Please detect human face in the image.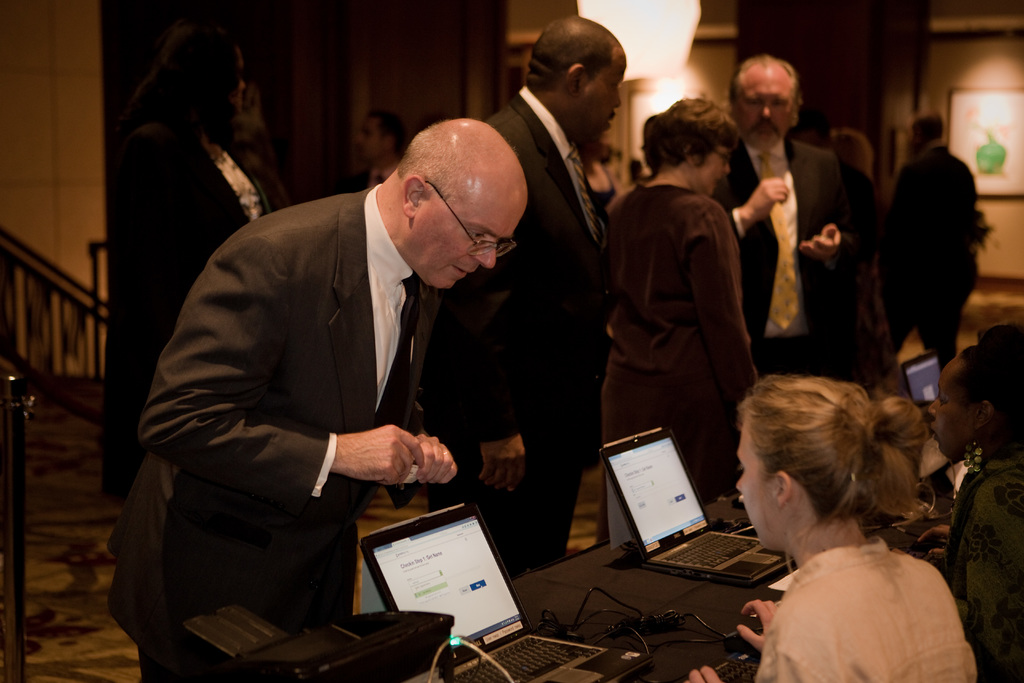
578 58 626 149.
